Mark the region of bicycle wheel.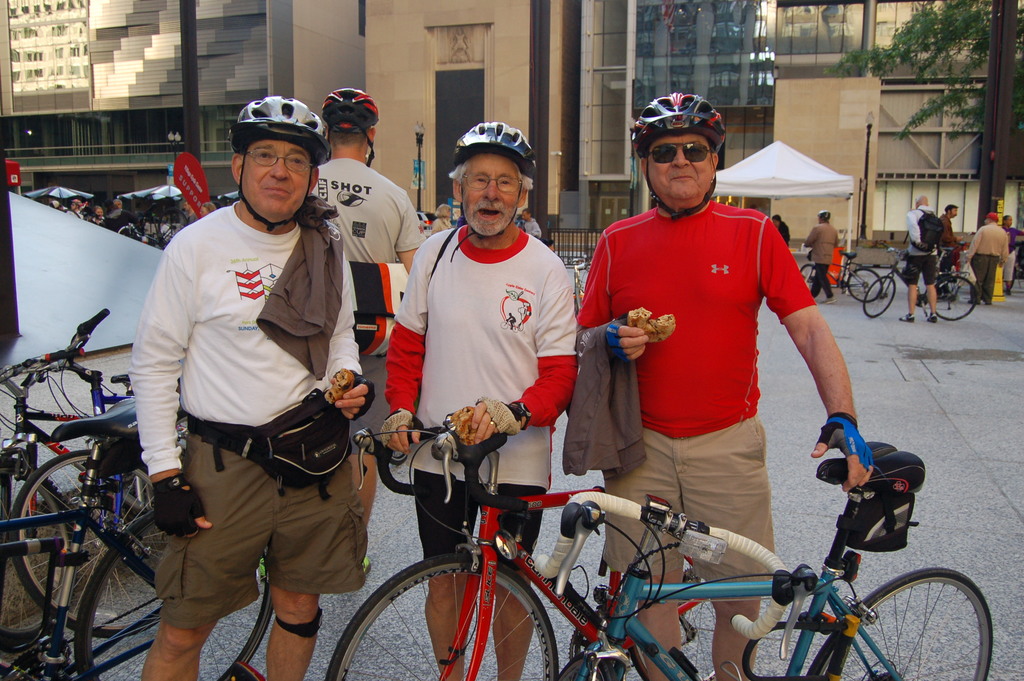
Region: region(798, 265, 817, 295).
